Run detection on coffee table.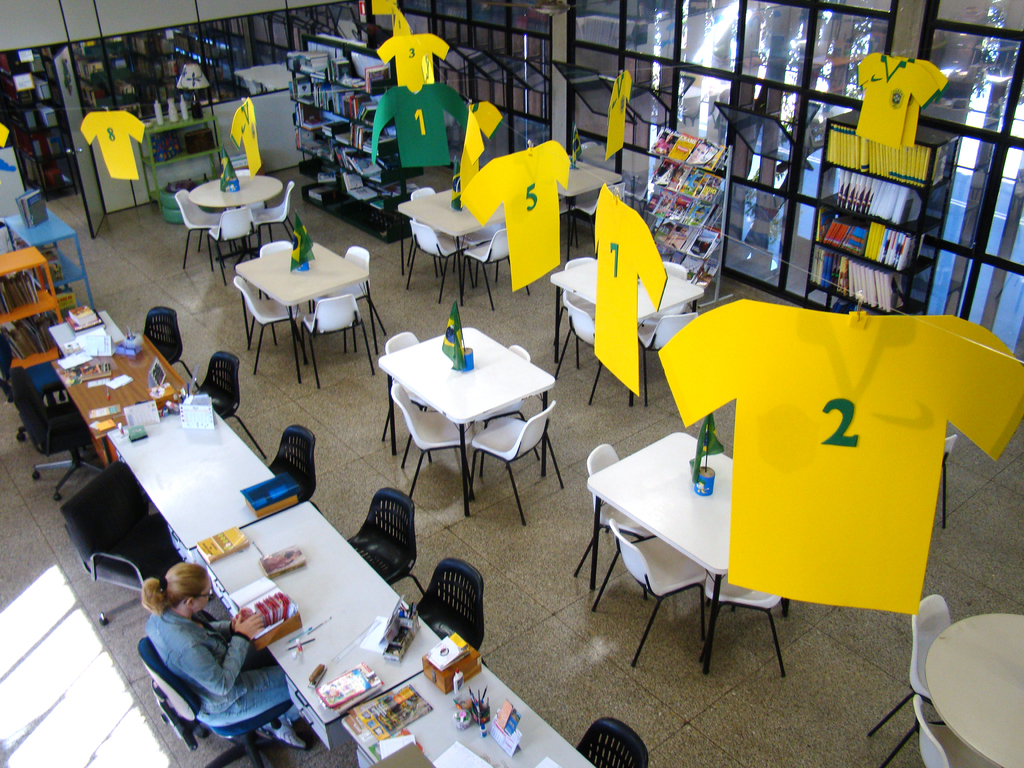
Result: bbox(234, 239, 367, 394).
